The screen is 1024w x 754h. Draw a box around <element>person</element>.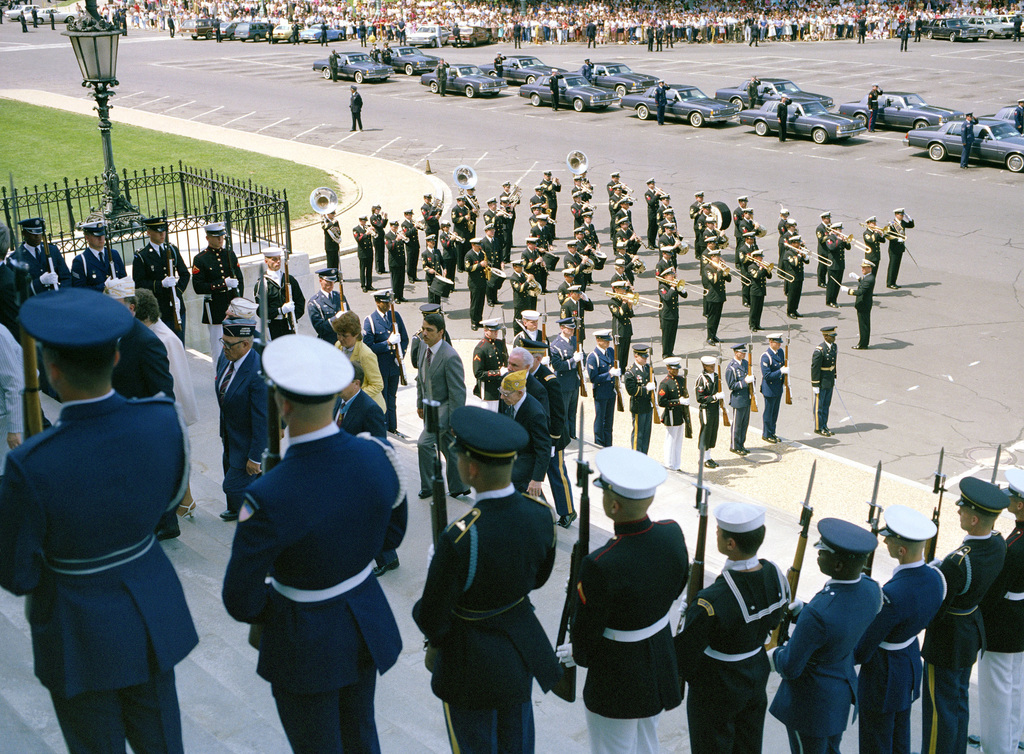
657,354,691,473.
